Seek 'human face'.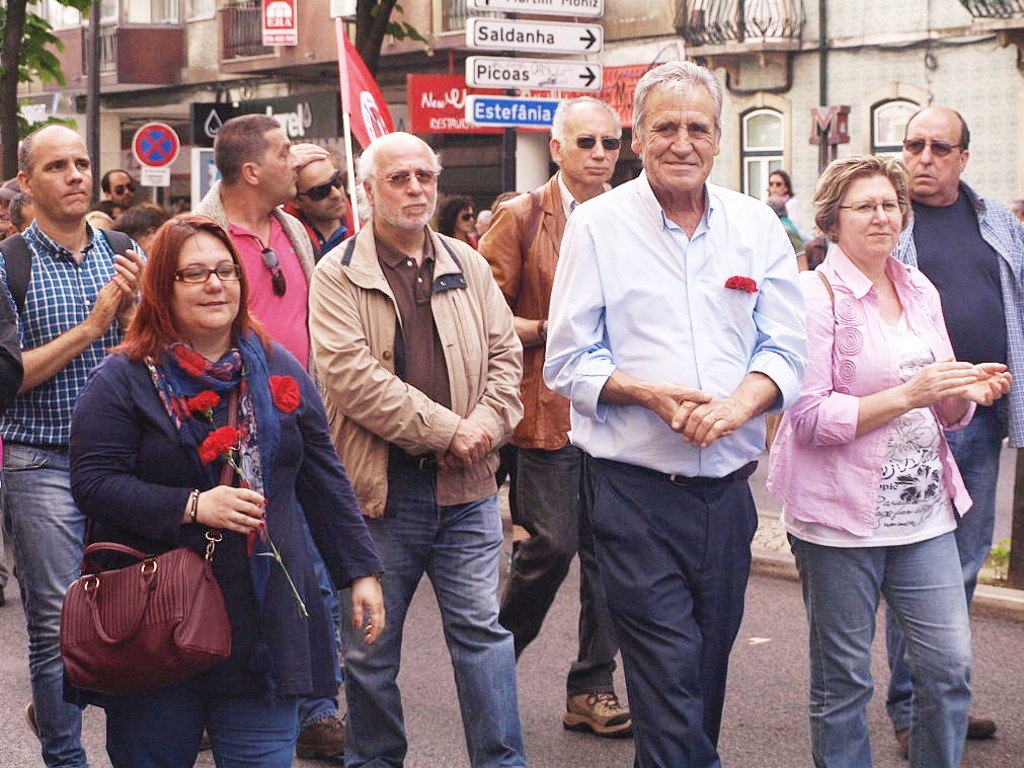
[x1=27, y1=128, x2=91, y2=224].
